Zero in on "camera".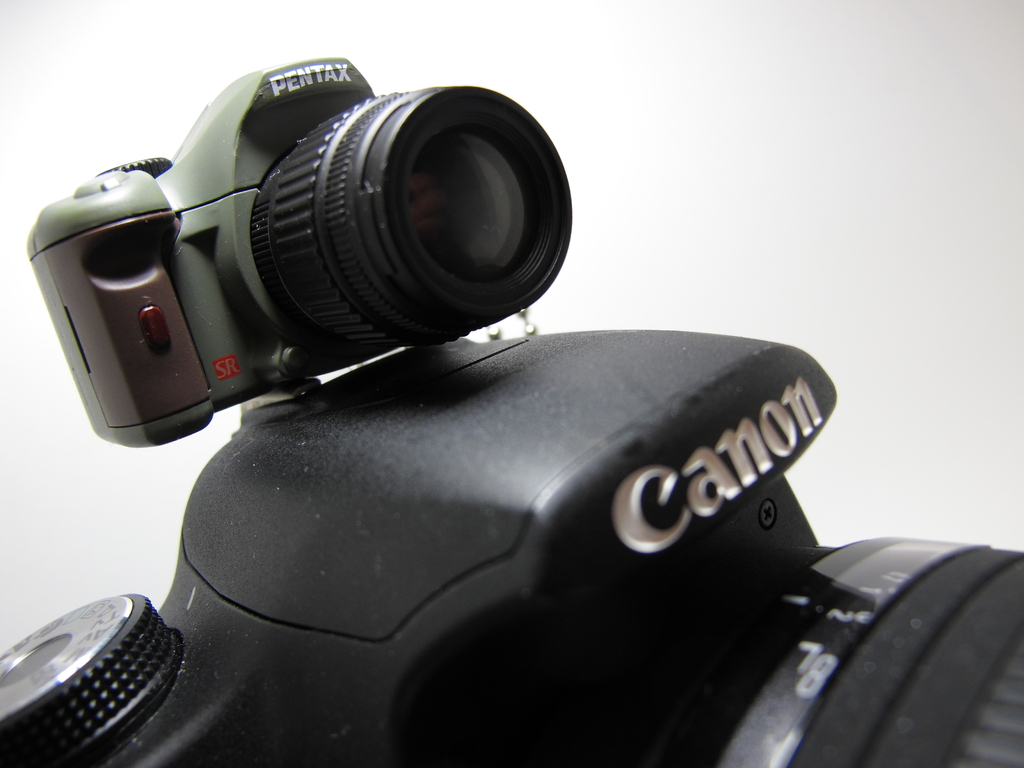
Zeroed in: <bbox>26, 52, 574, 451</bbox>.
